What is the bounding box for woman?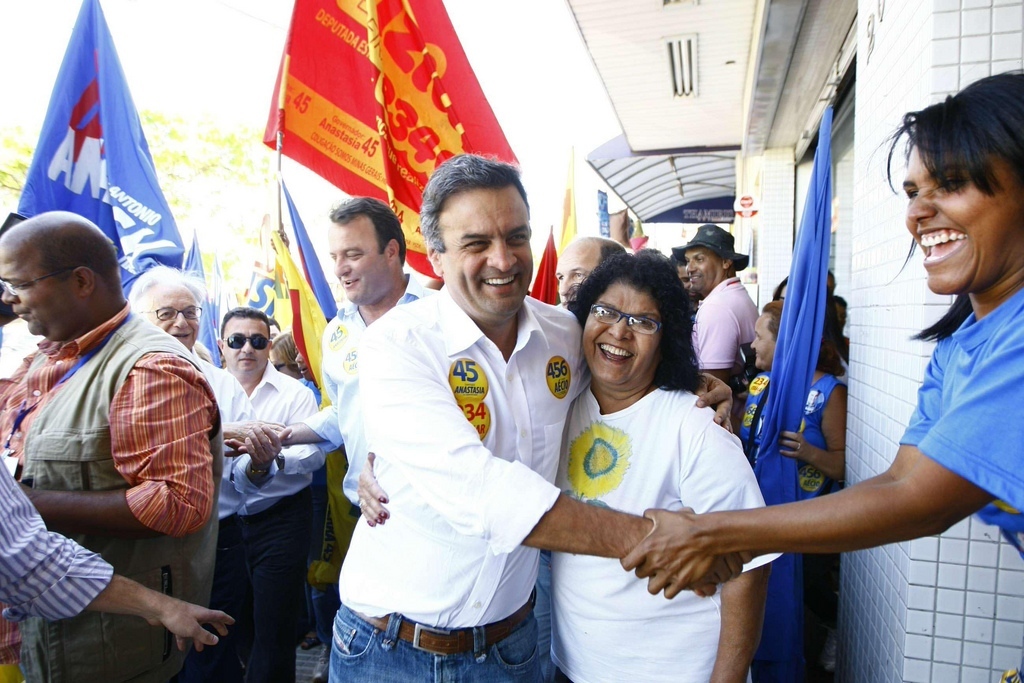
734/298/852/682.
